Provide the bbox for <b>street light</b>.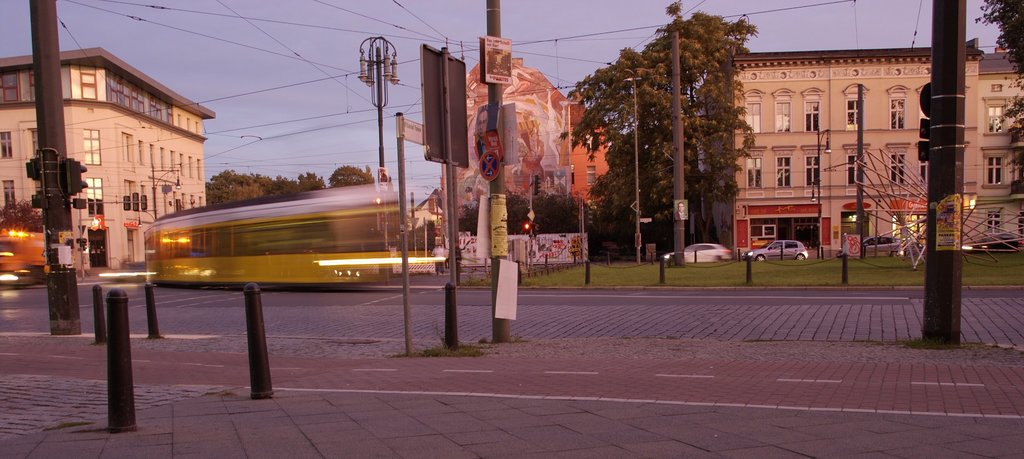
(left=421, top=191, right=440, bottom=223).
